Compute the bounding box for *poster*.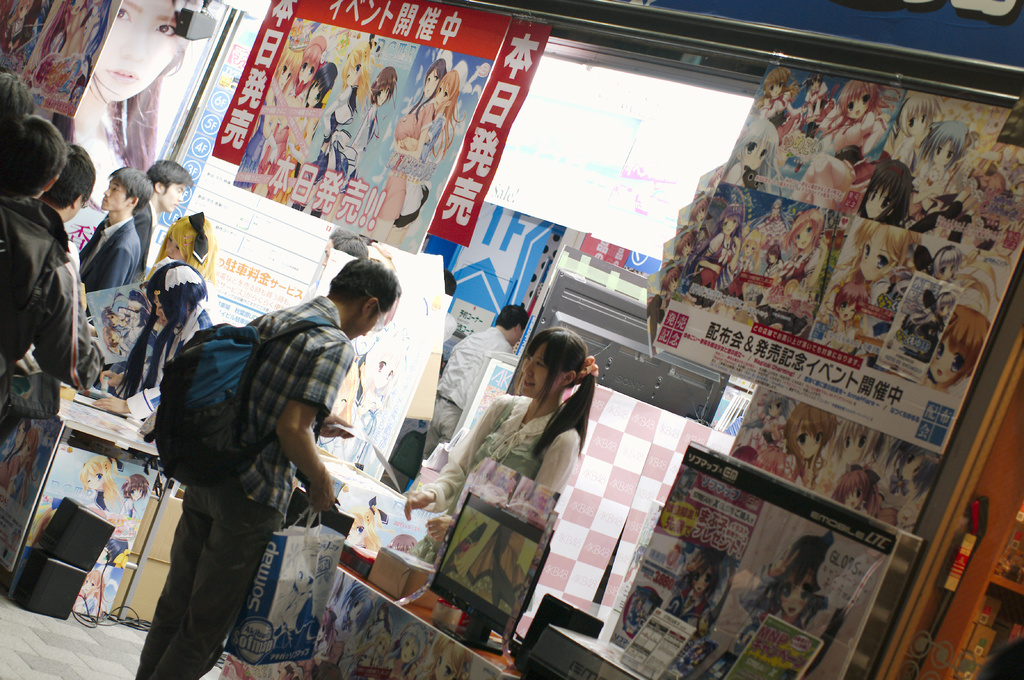
box=[215, 566, 502, 679].
